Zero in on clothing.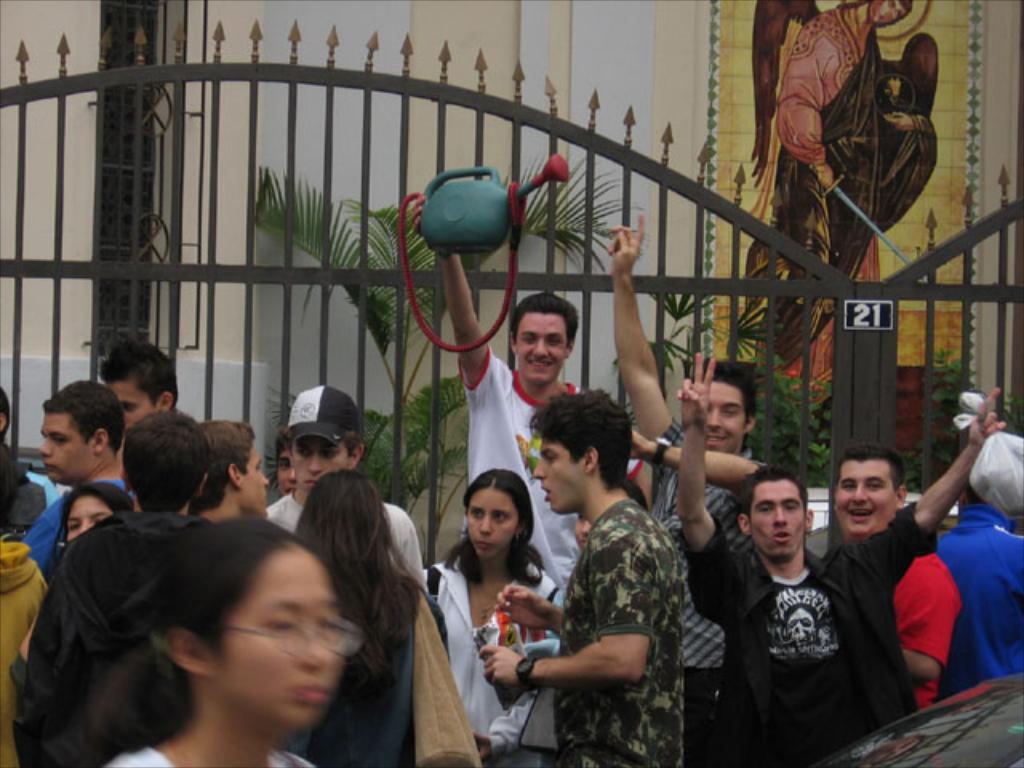
Zeroed in: [461, 342, 638, 595].
